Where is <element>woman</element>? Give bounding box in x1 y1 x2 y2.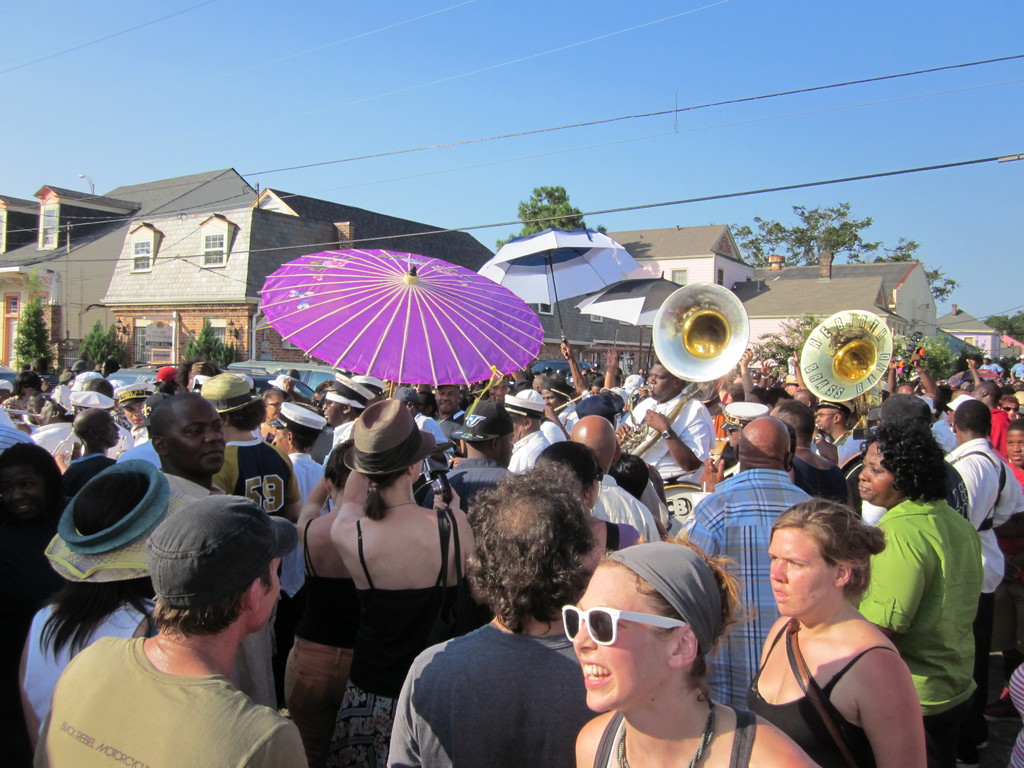
852 414 980 767.
